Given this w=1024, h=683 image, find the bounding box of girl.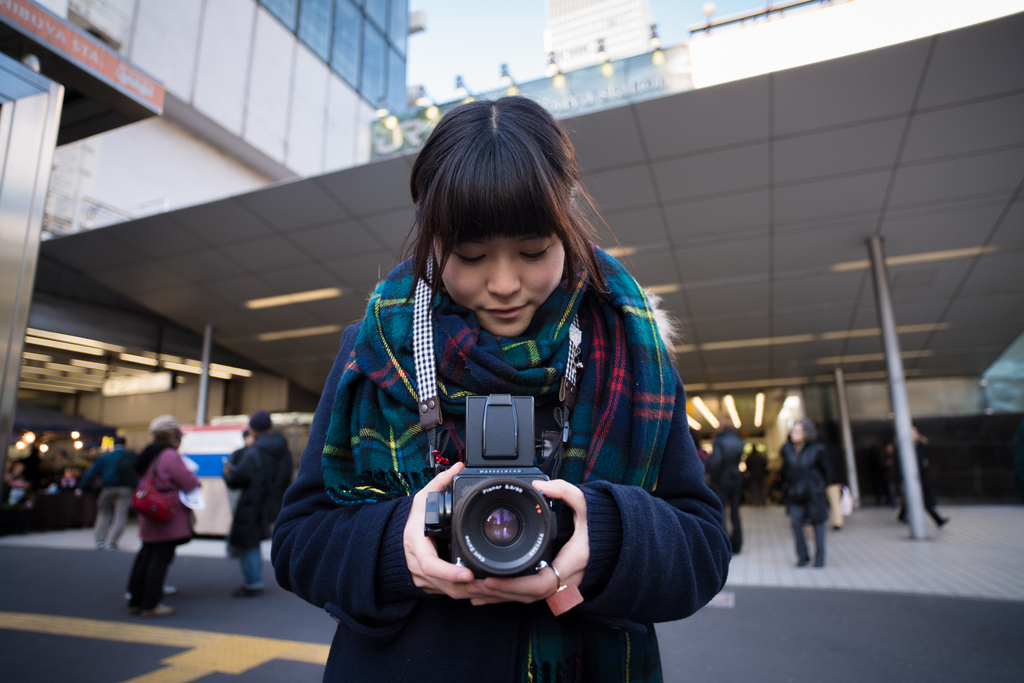
Rect(273, 99, 733, 682).
